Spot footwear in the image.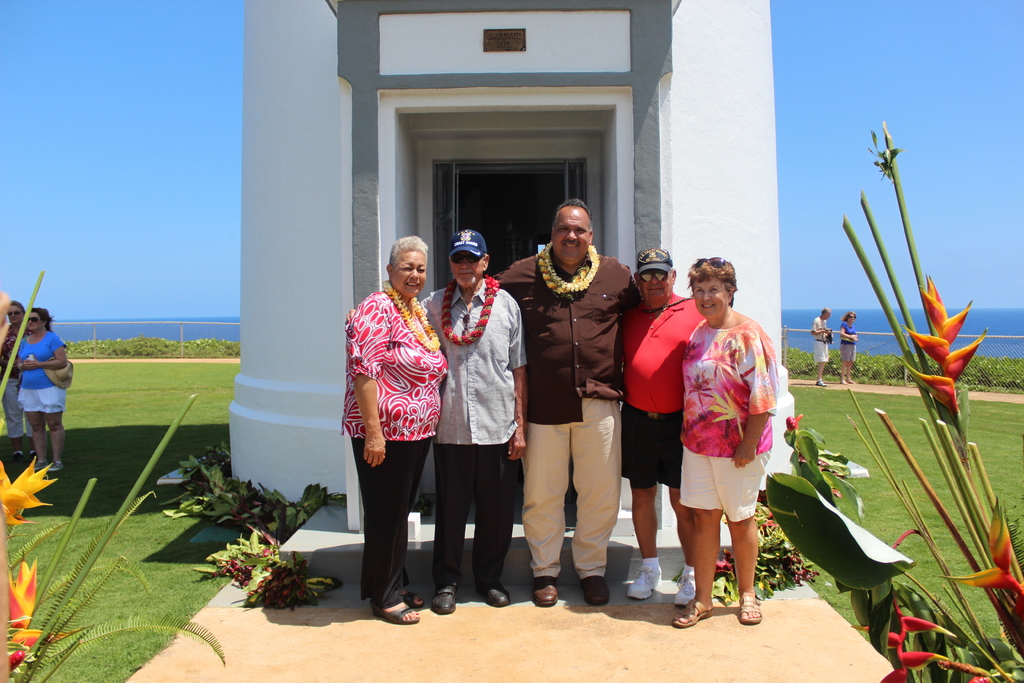
footwear found at select_region(623, 558, 665, 603).
